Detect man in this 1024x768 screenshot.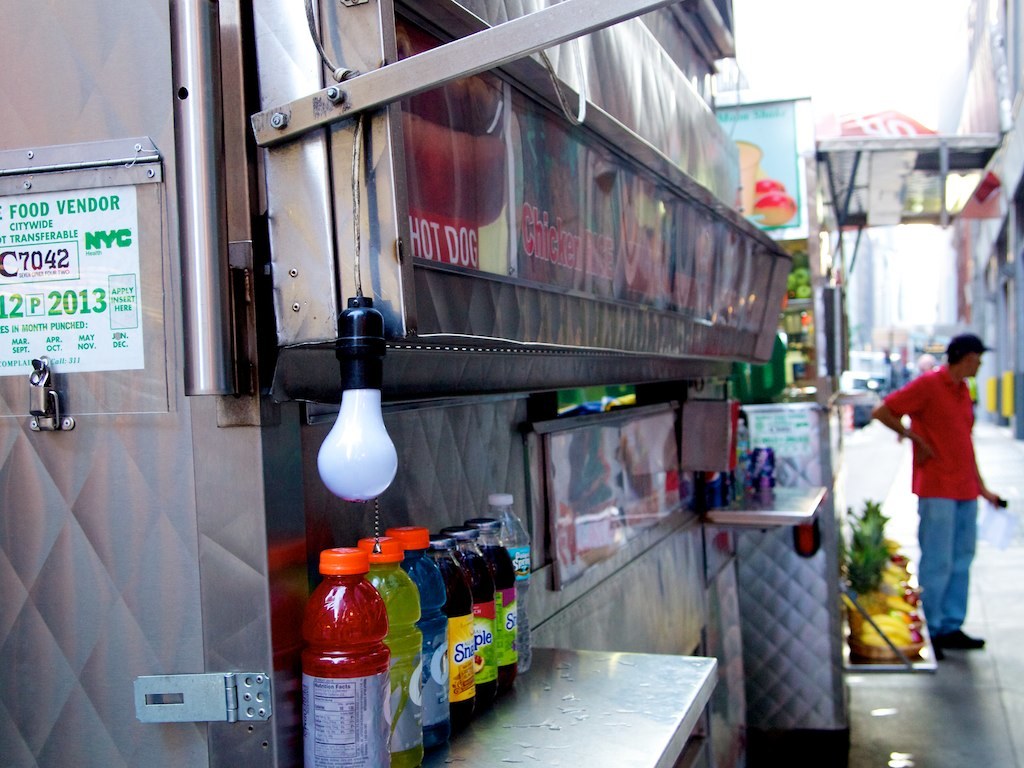
Detection: 868/340/1014/644.
